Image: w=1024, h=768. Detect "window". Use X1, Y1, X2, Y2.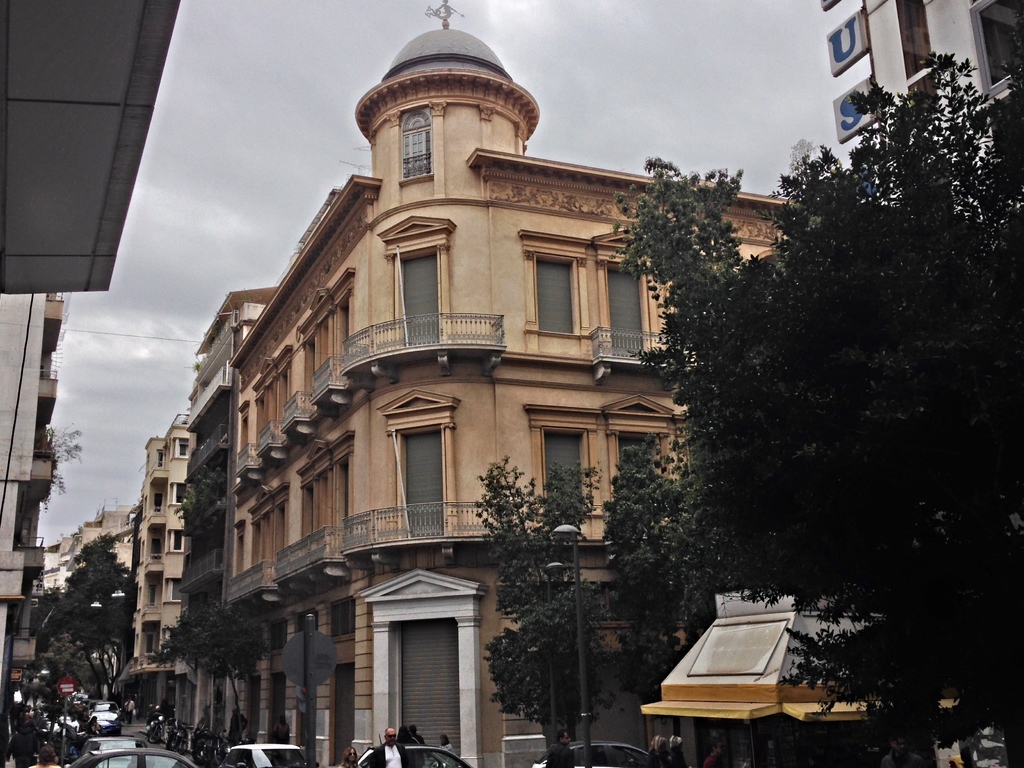
972, 0, 1023, 93.
